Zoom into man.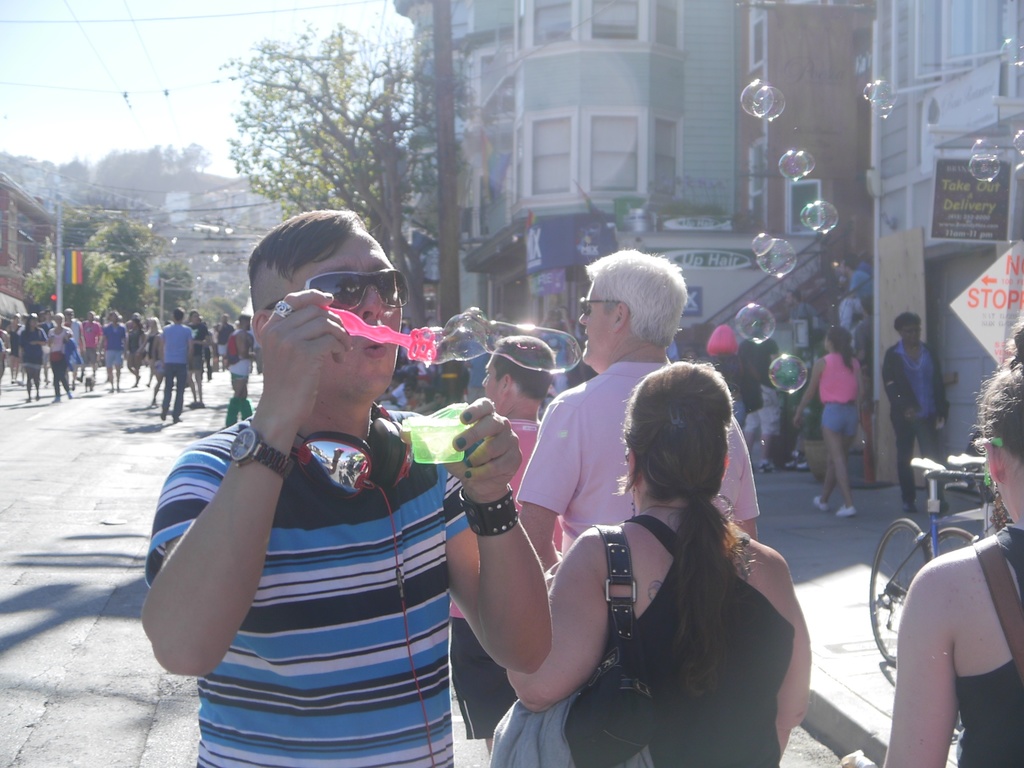
Zoom target: box=[841, 259, 873, 332].
